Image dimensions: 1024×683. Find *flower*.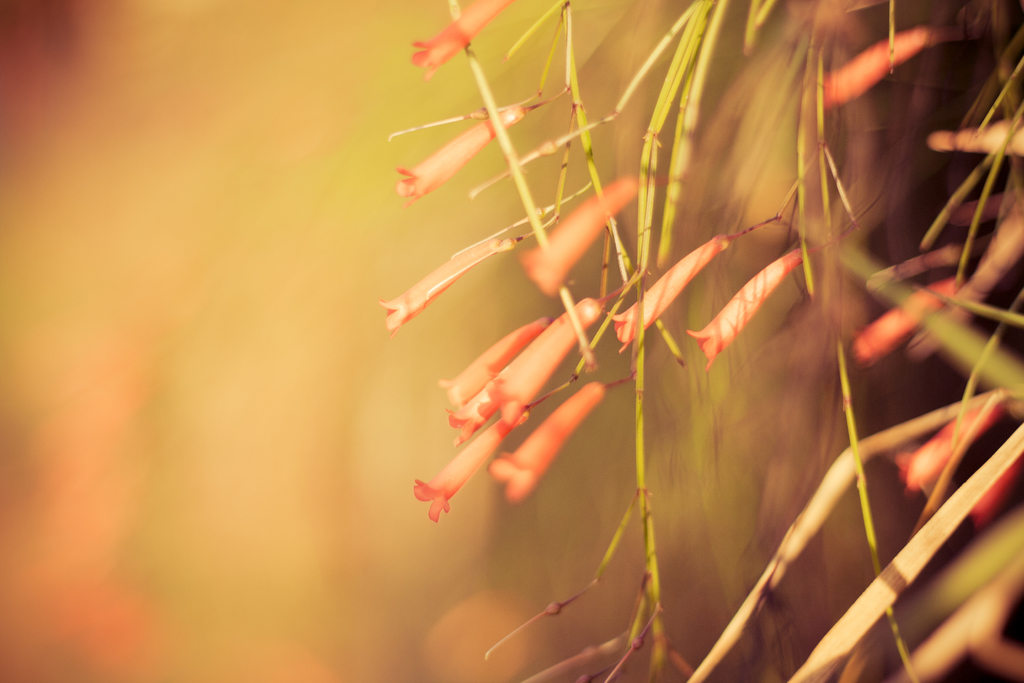
x1=813, y1=24, x2=965, y2=110.
